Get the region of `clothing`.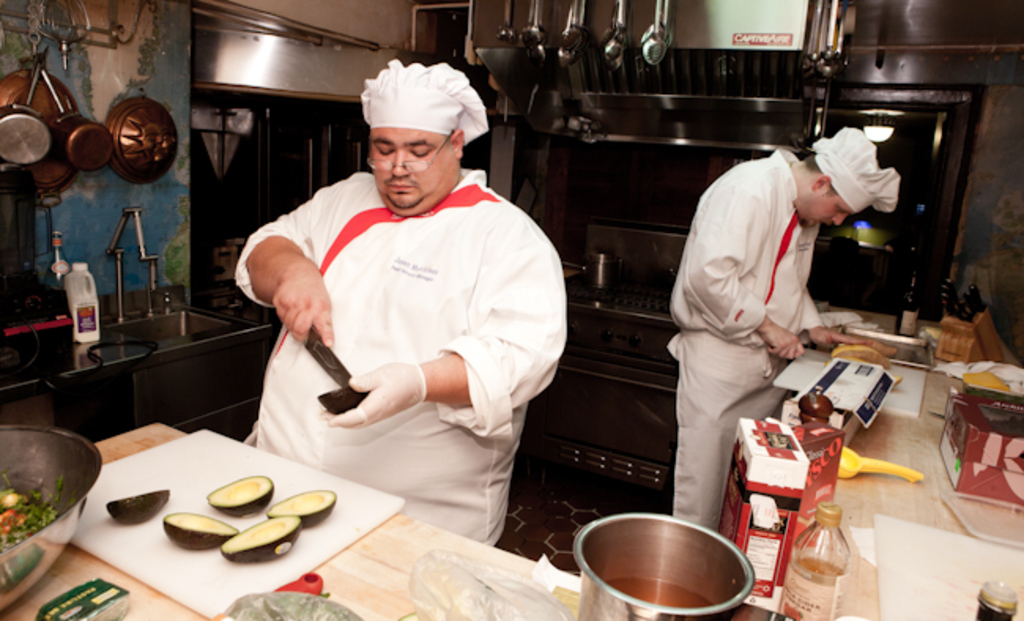
BBox(660, 140, 829, 530).
